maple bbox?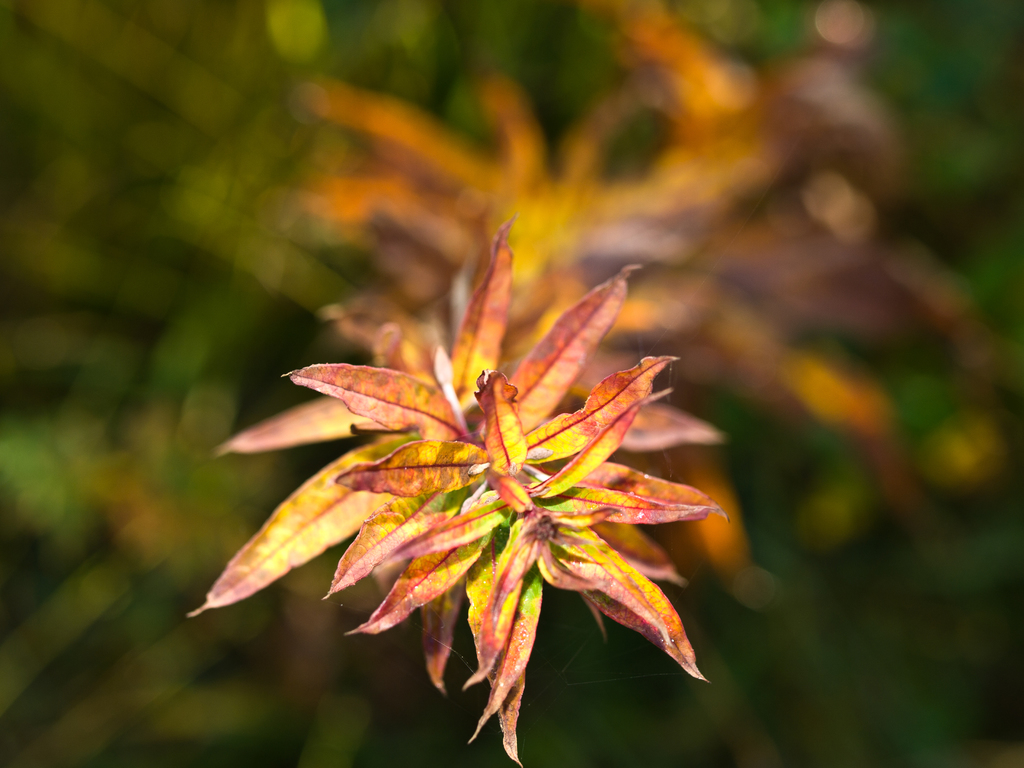
8, 2, 1023, 767
